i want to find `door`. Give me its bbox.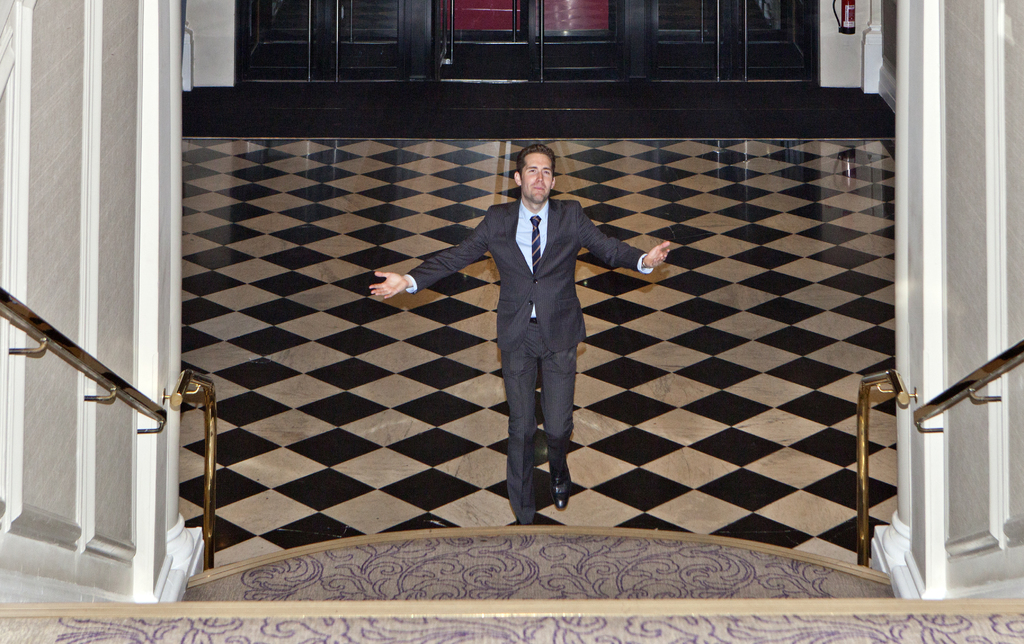
bbox=[244, 0, 408, 81].
